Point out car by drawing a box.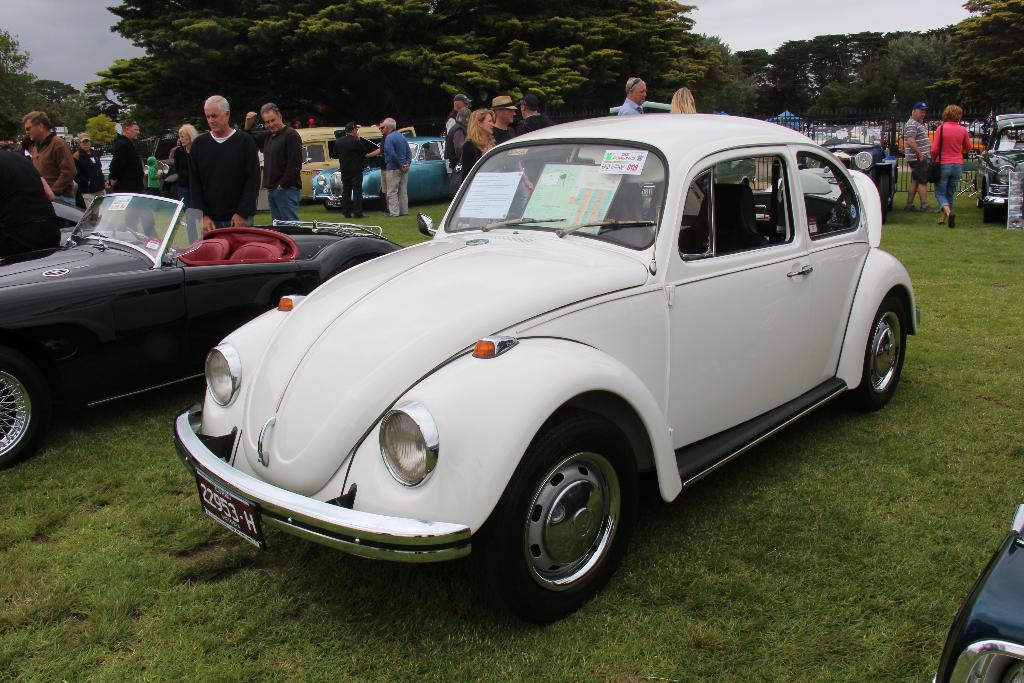
l=264, t=123, r=388, b=207.
